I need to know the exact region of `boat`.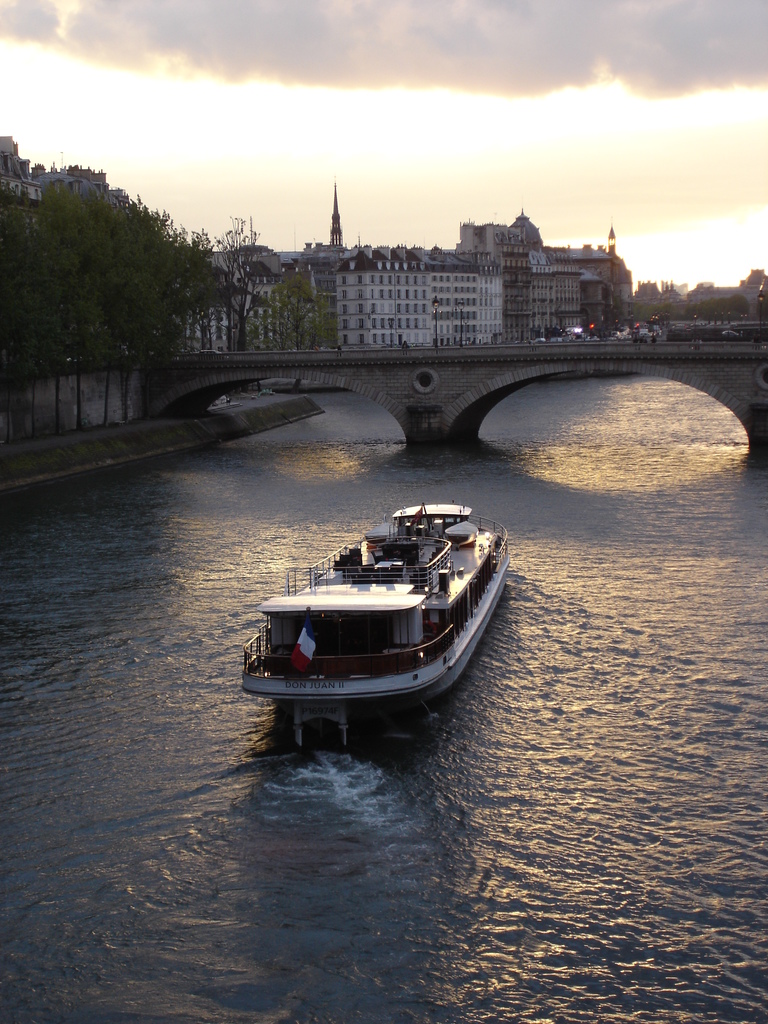
Region: x1=241, y1=502, x2=512, y2=751.
